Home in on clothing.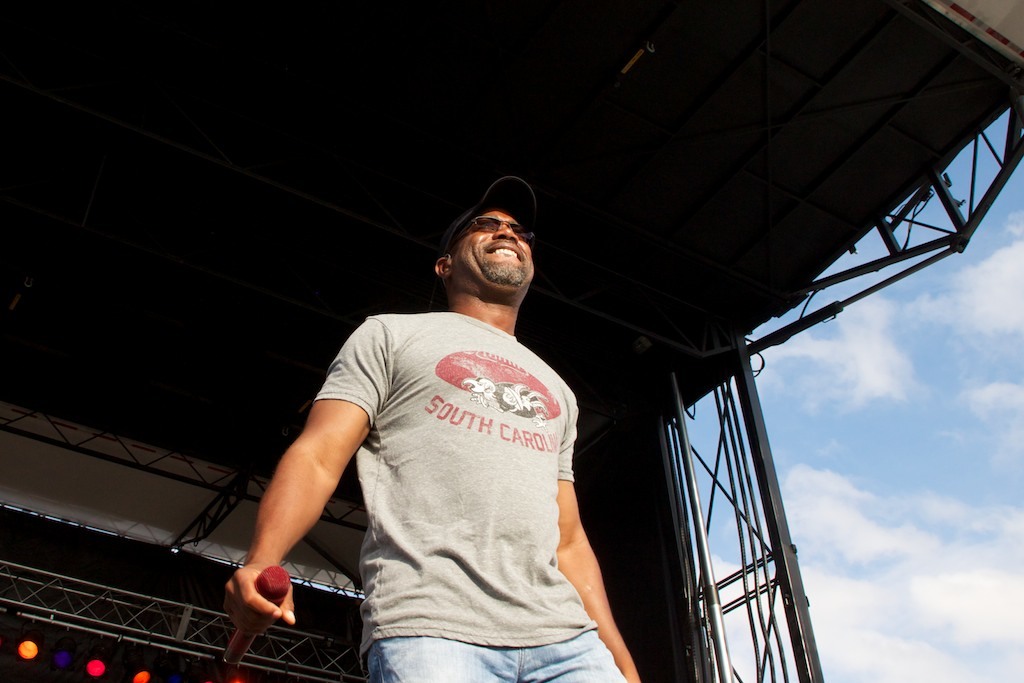
Homed in at (left=302, top=307, right=634, bottom=682).
